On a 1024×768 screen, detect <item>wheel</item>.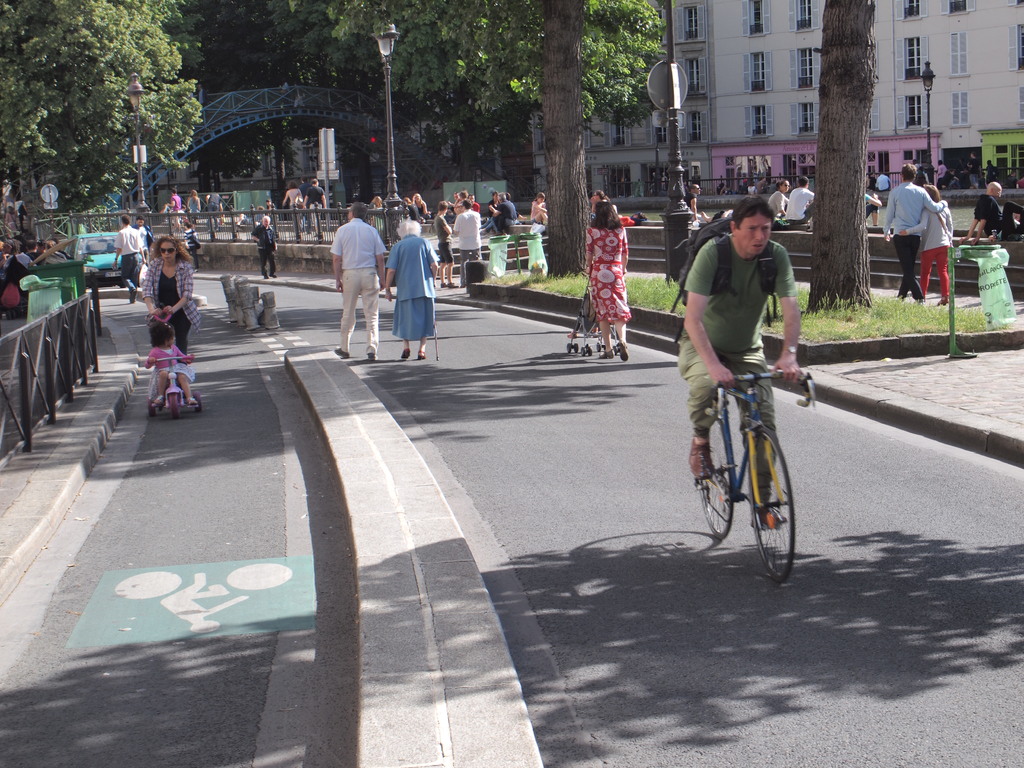
crop(596, 344, 602, 352).
